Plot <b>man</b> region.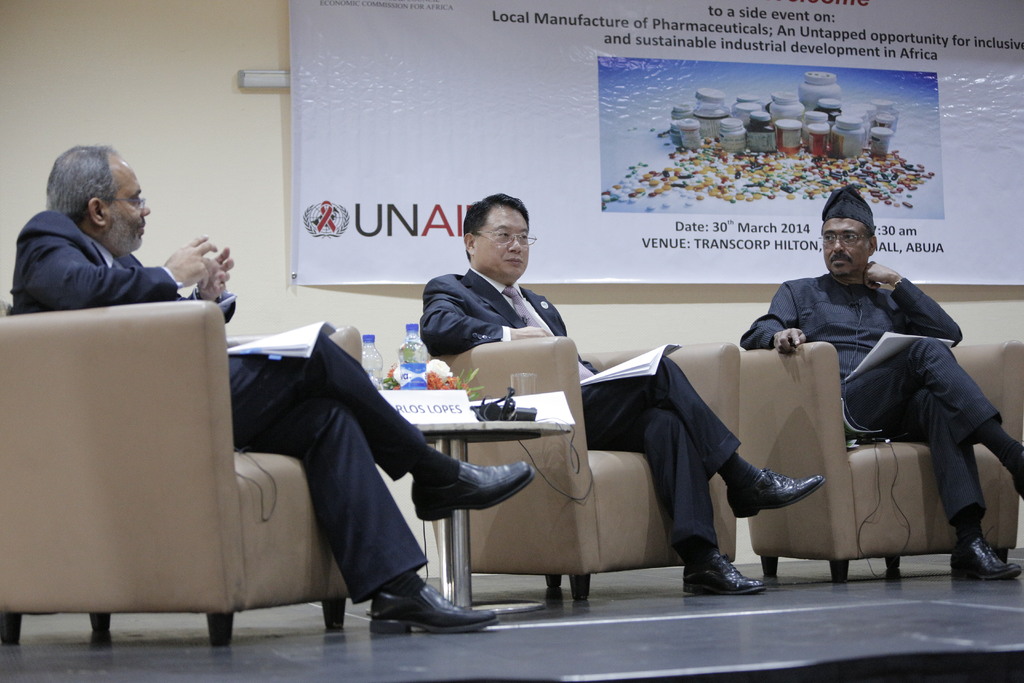
Plotted at 416 193 820 592.
